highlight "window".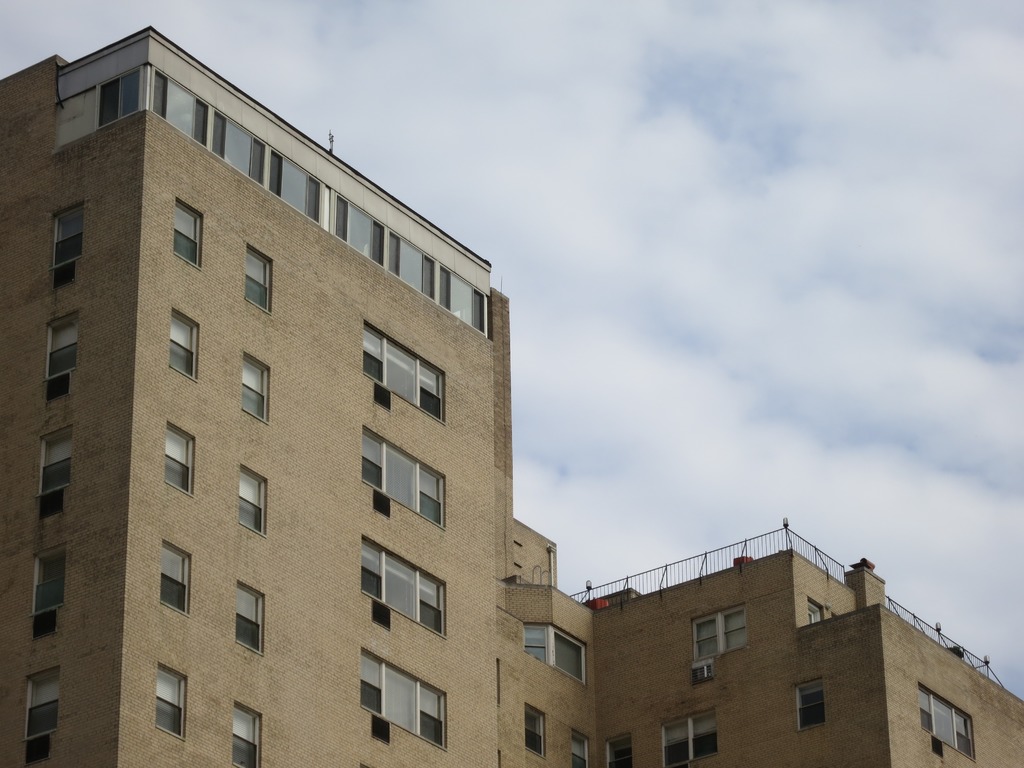
Highlighted region: [x1=694, y1=609, x2=748, y2=669].
